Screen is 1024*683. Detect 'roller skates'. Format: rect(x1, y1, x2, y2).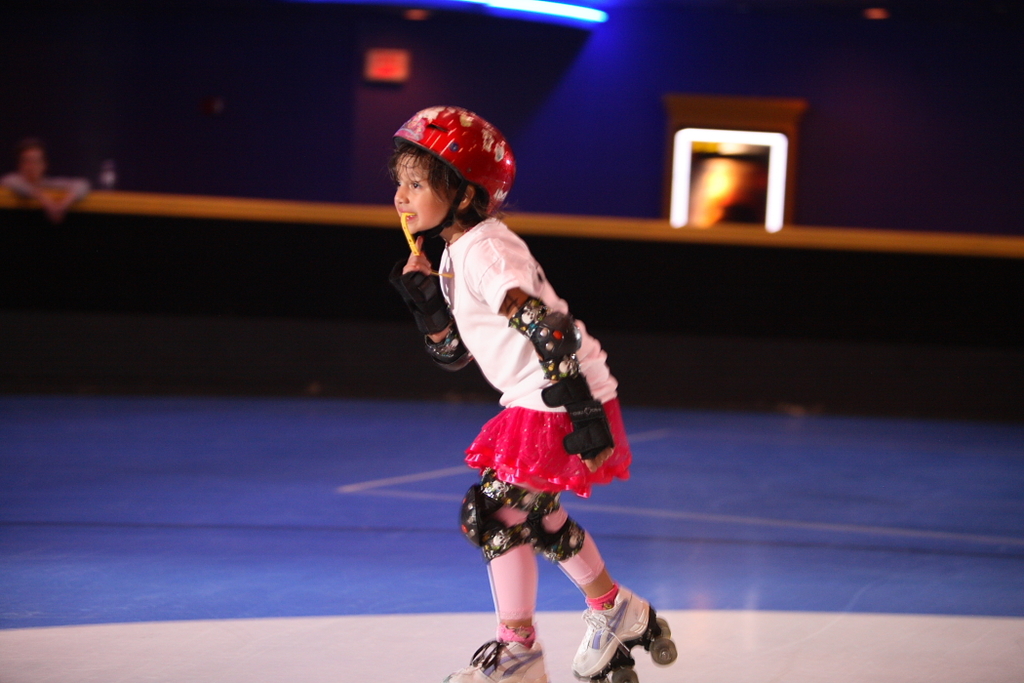
rect(571, 586, 678, 682).
